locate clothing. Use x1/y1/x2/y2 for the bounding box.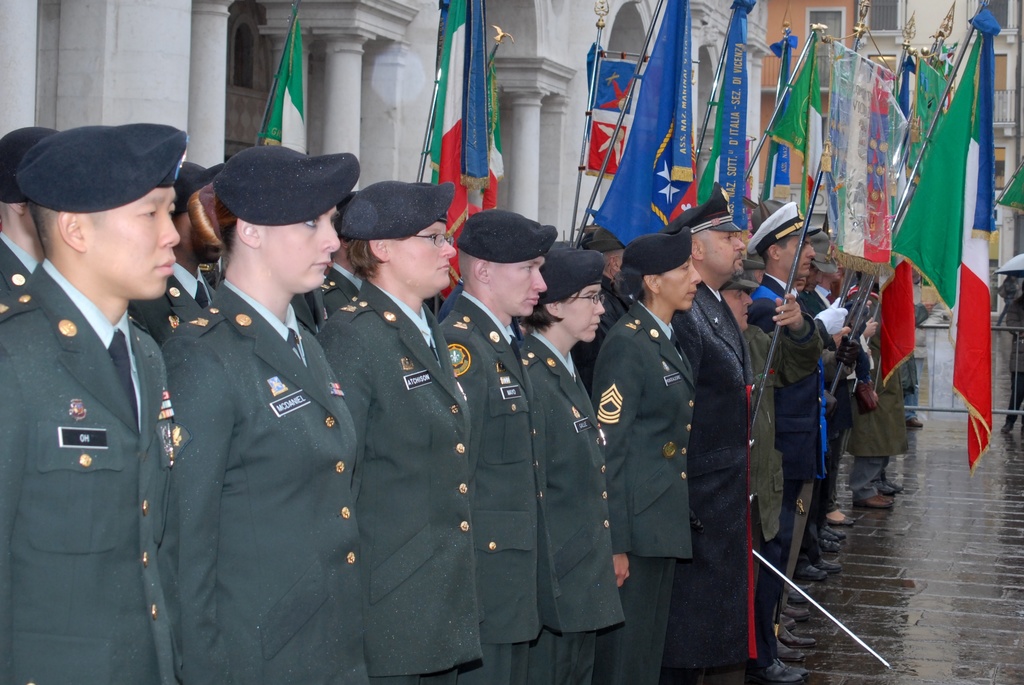
0/232/41/321.
